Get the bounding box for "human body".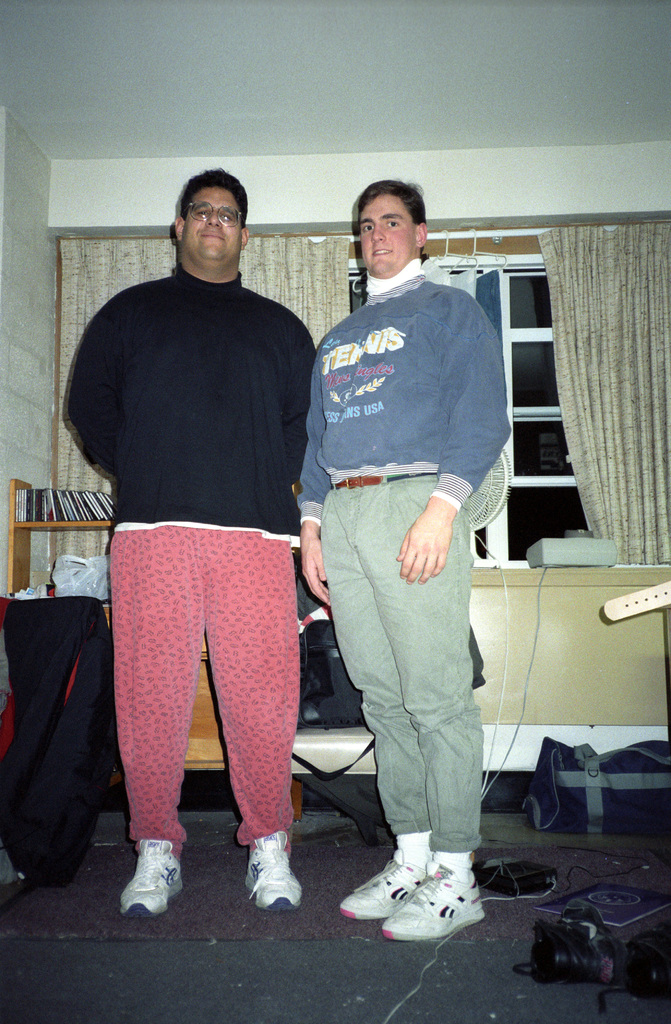
<bbox>295, 261, 510, 936</bbox>.
